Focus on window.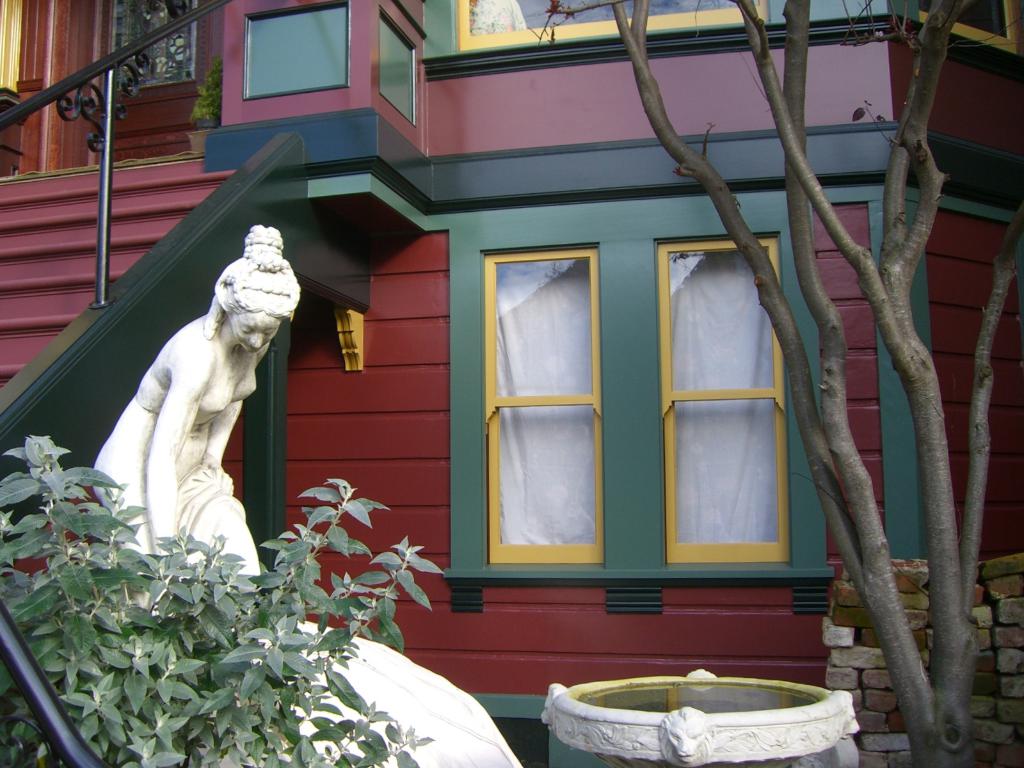
Focused at left=655, top=237, right=794, bottom=564.
